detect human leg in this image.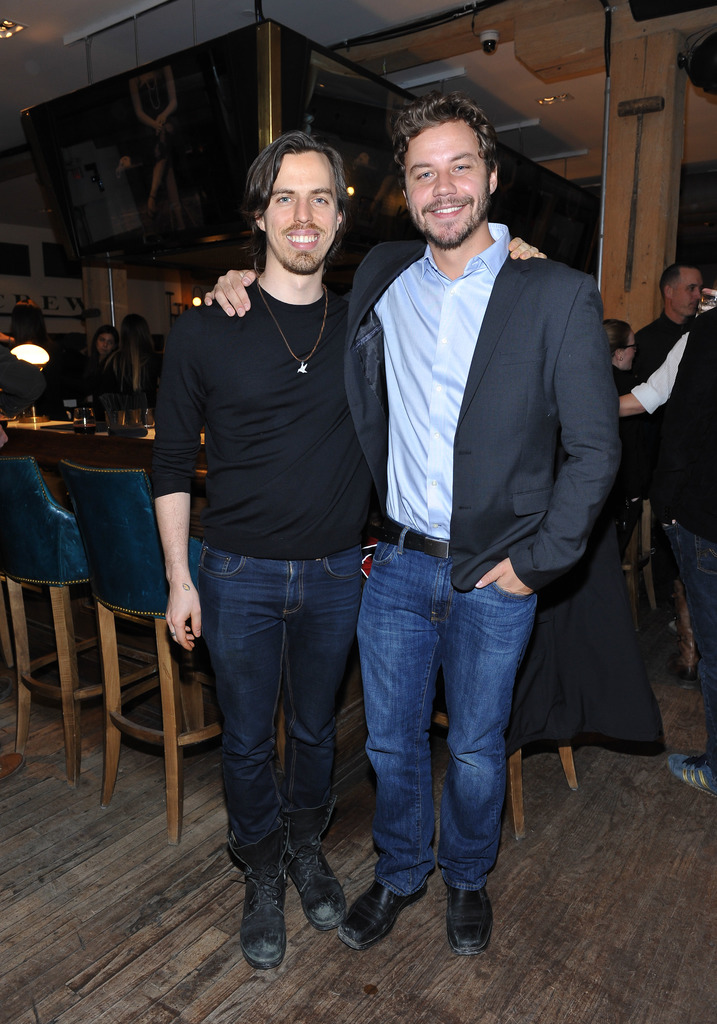
Detection: [x1=669, y1=518, x2=716, y2=802].
